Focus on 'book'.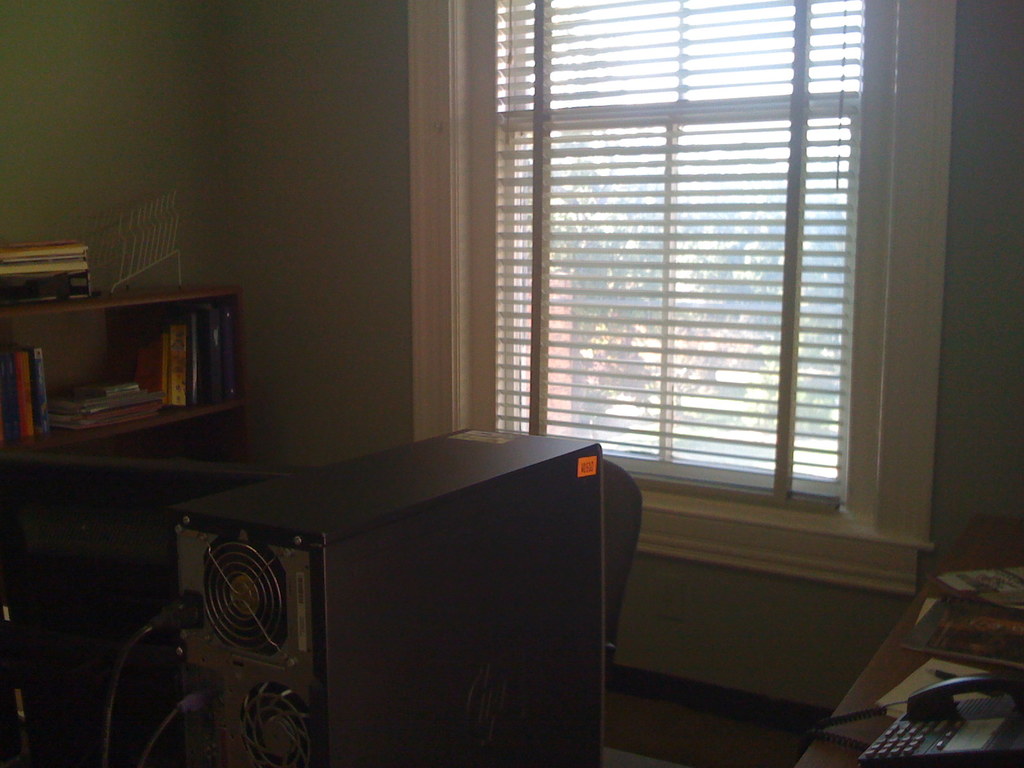
Focused at [34,348,50,436].
